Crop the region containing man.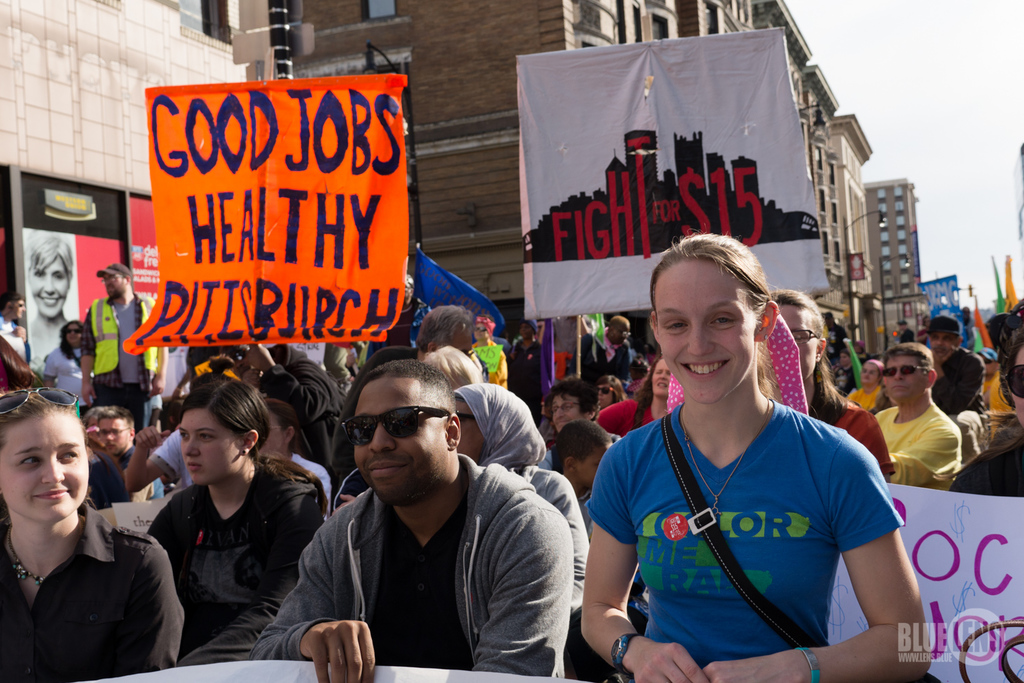
Crop region: locate(595, 316, 630, 380).
